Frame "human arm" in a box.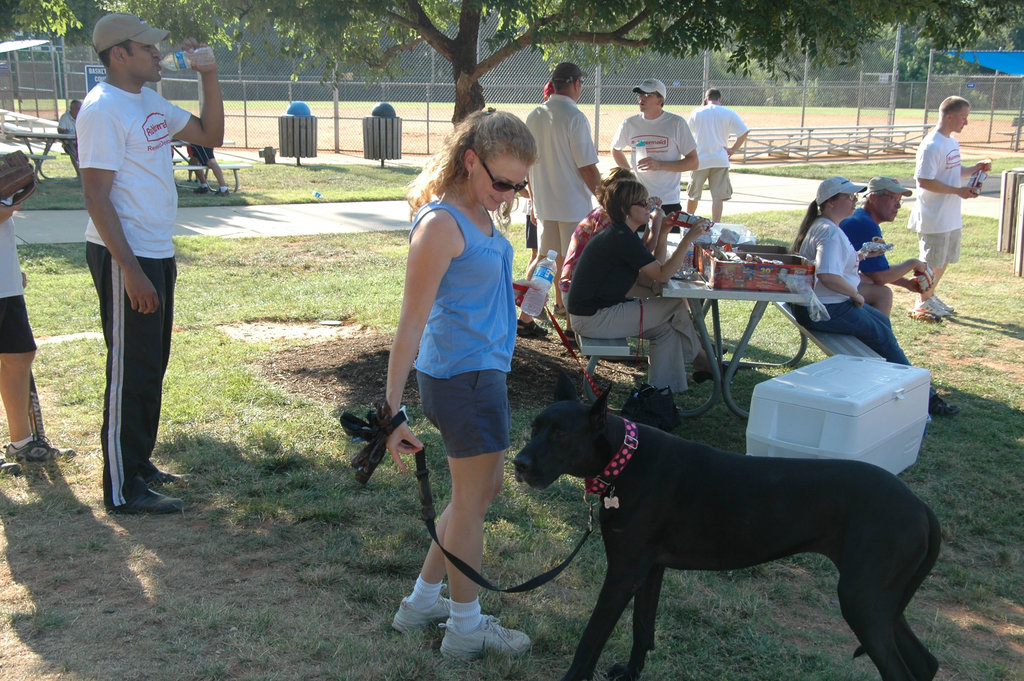
x1=649, y1=206, x2=675, y2=265.
